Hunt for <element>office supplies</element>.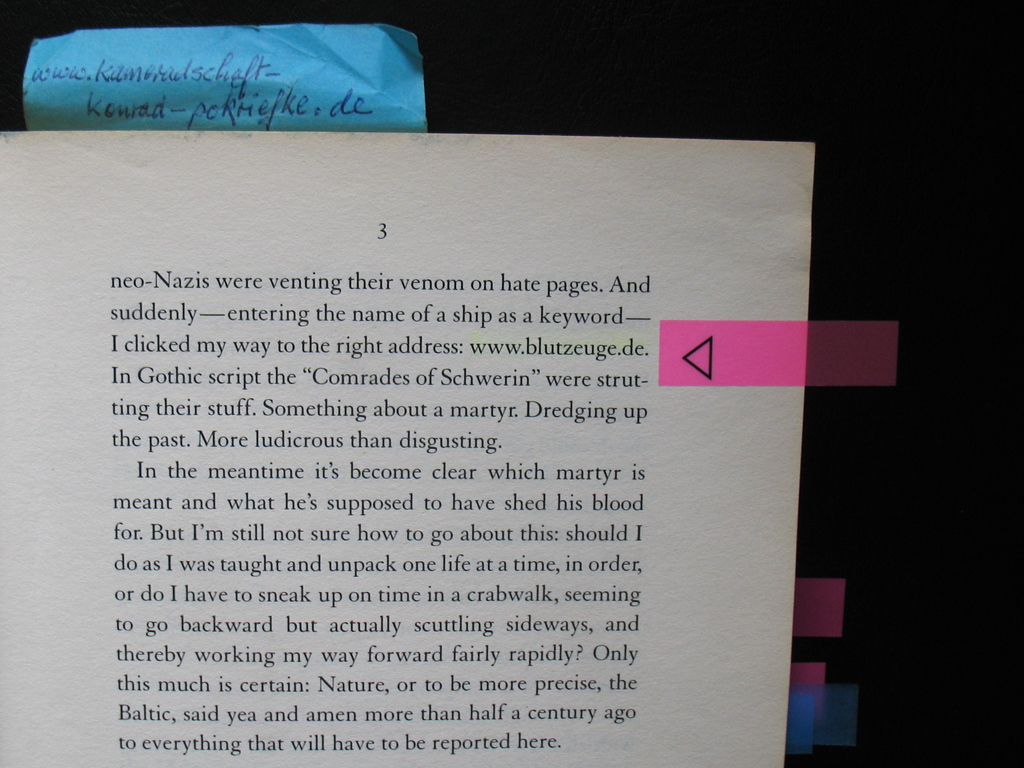
Hunted down at Rect(20, 31, 428, 129).
